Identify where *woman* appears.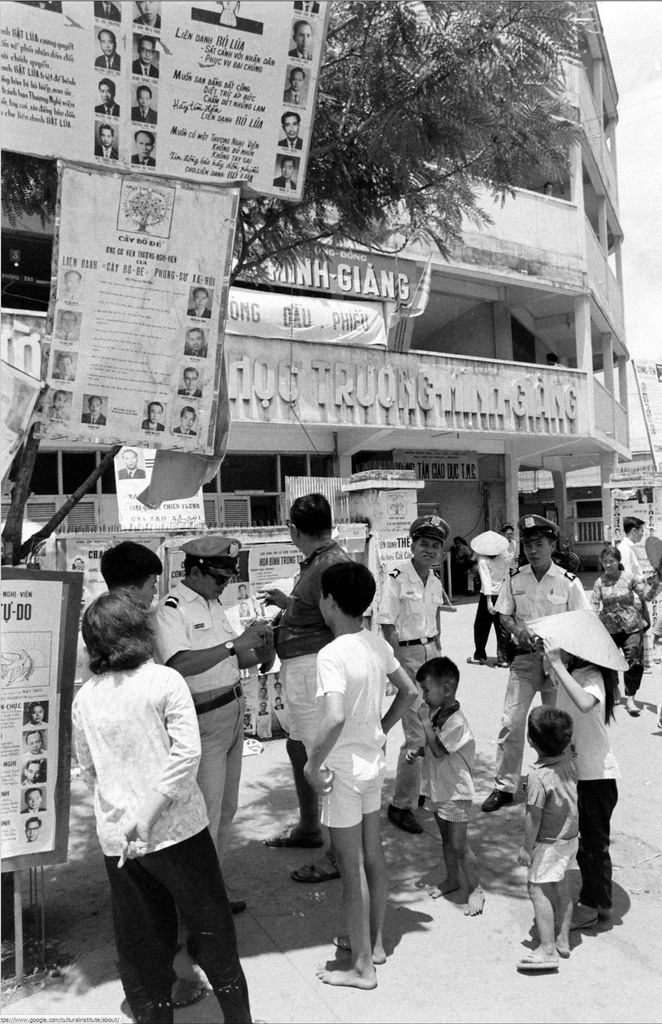
Appears at box=[497, 523, 520, 577].
